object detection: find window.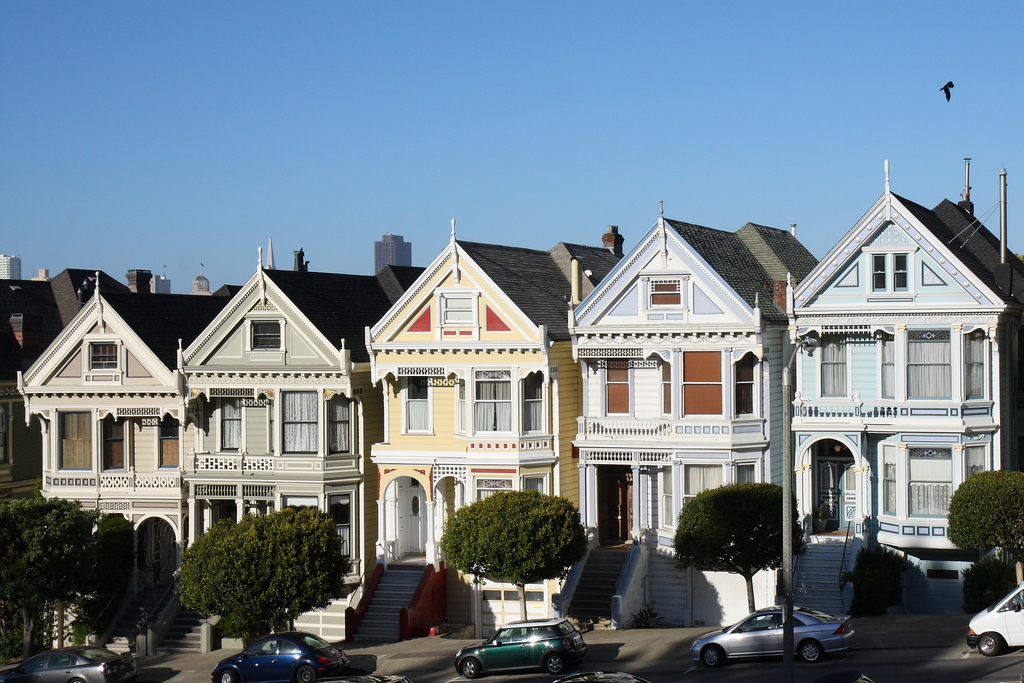
pyautogui.locateOnScreen(445, 369, 468, 440).
